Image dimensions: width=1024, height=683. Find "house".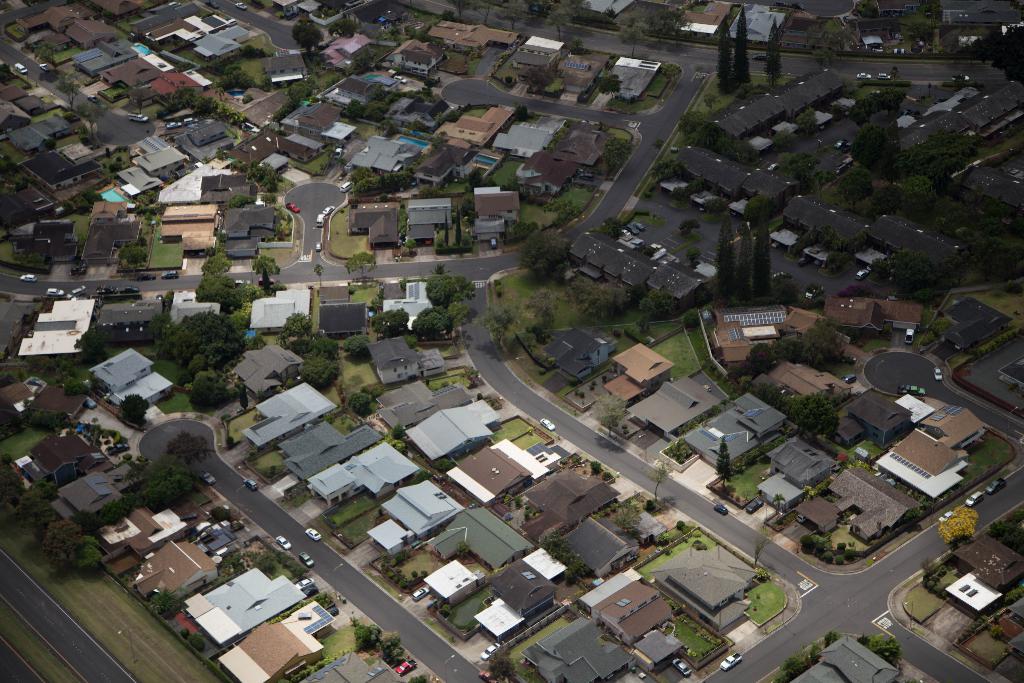
463:434:540:504.
